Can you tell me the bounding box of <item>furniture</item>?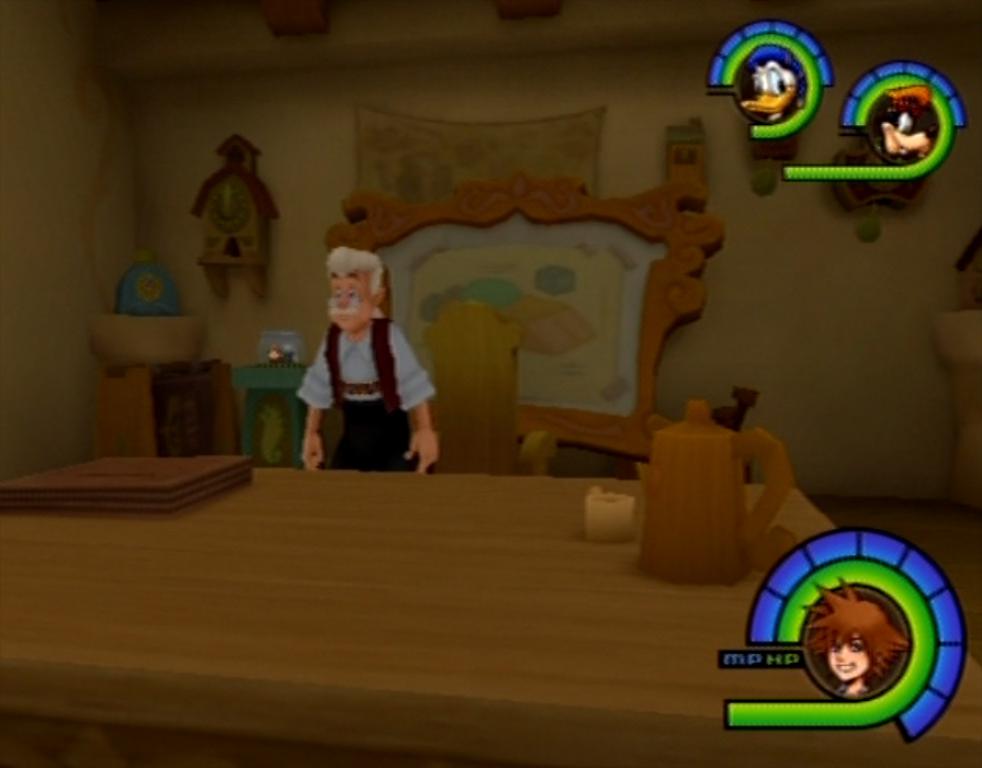
bbox=[415, 295, 560, 481].
